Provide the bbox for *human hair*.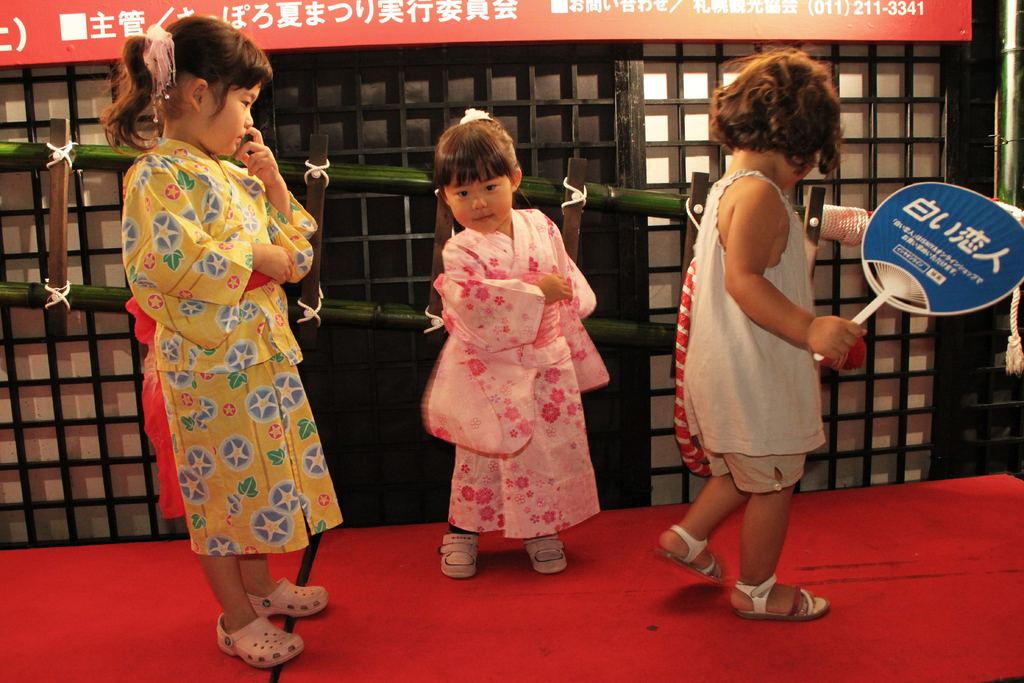
box(83, 19, 271, 147).
